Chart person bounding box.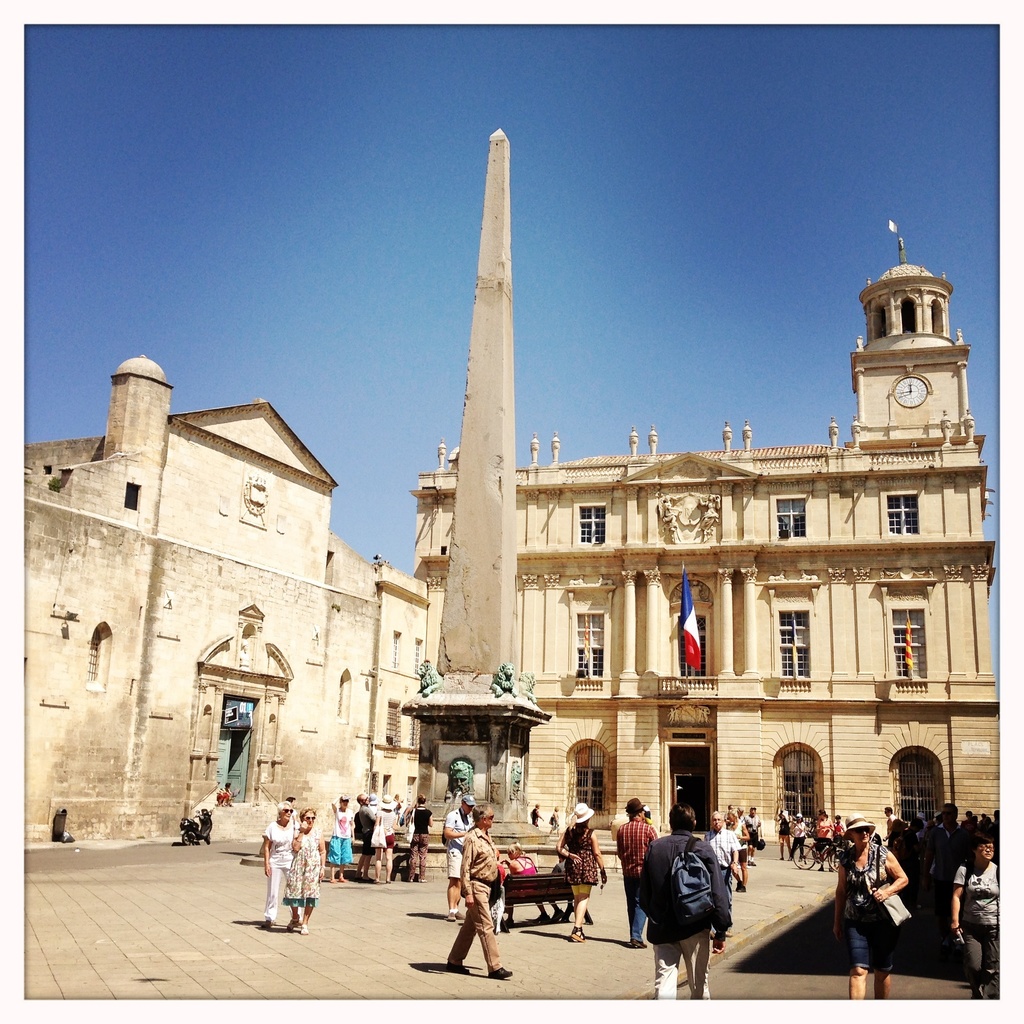
Charted: locate(509, 838, 538, 875).
